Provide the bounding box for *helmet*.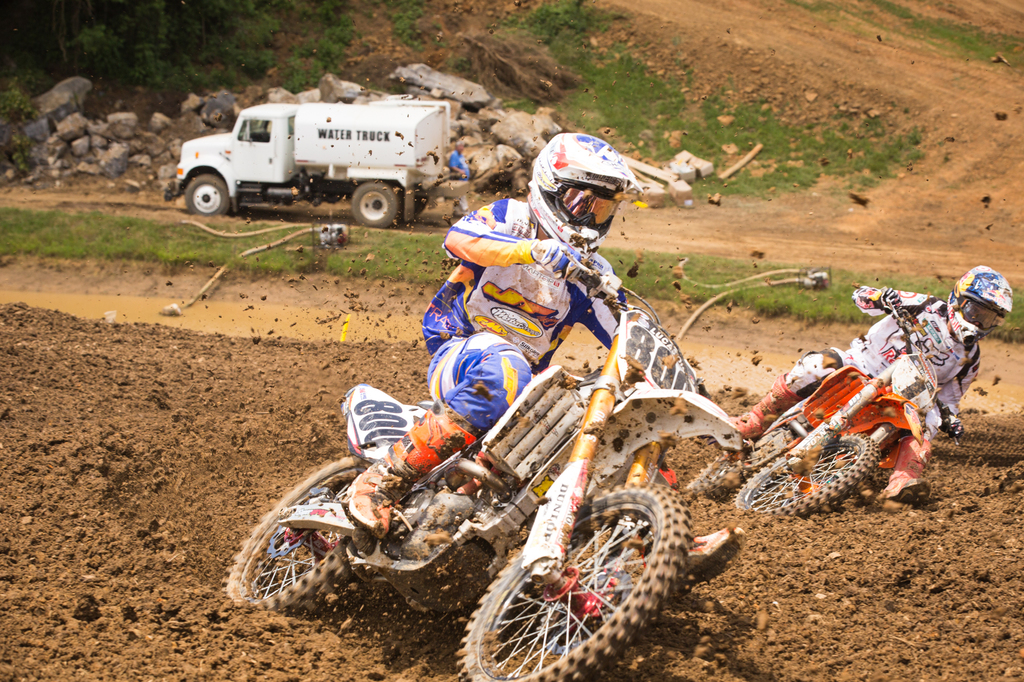
box(952, 264, 1016, 346).
